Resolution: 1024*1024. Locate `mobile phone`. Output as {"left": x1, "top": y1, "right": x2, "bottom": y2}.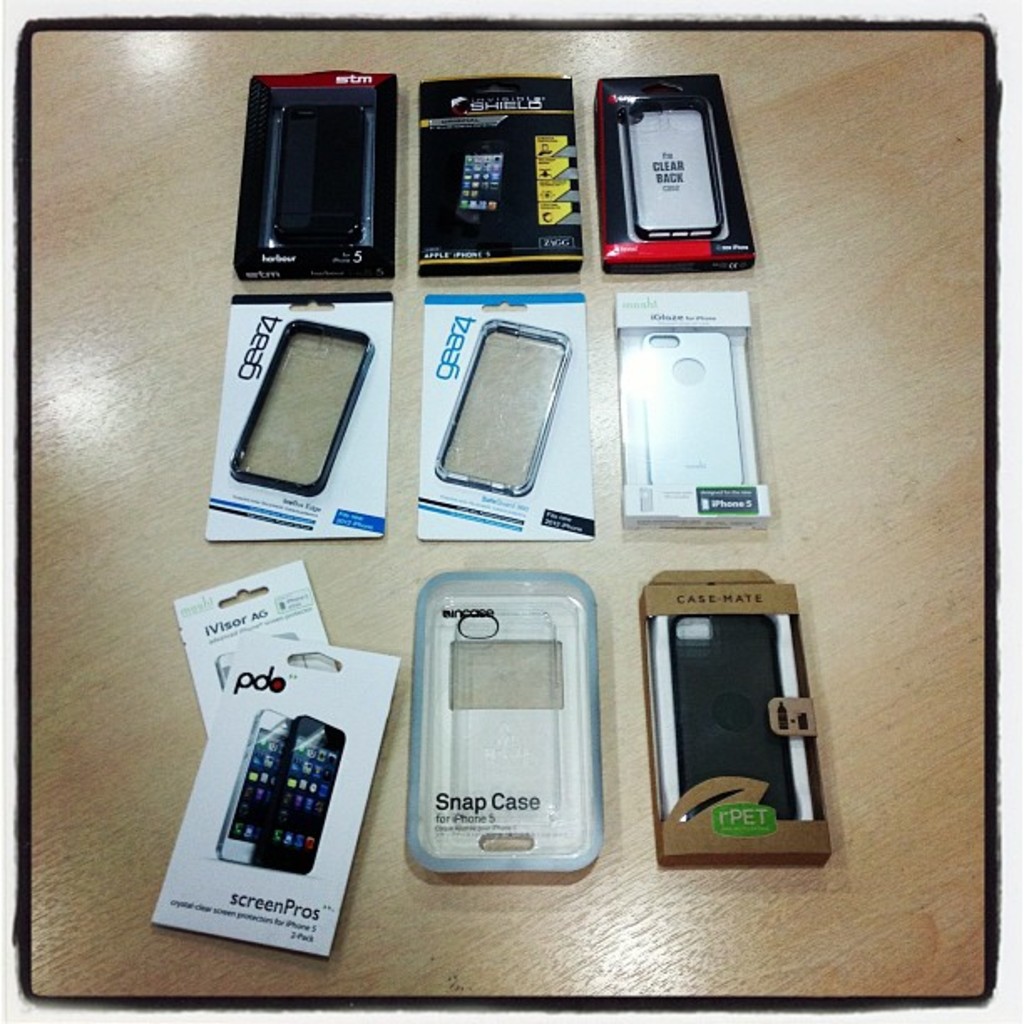
{"left": 258, "top": 102, "right": 380, "bottom": 249}.
